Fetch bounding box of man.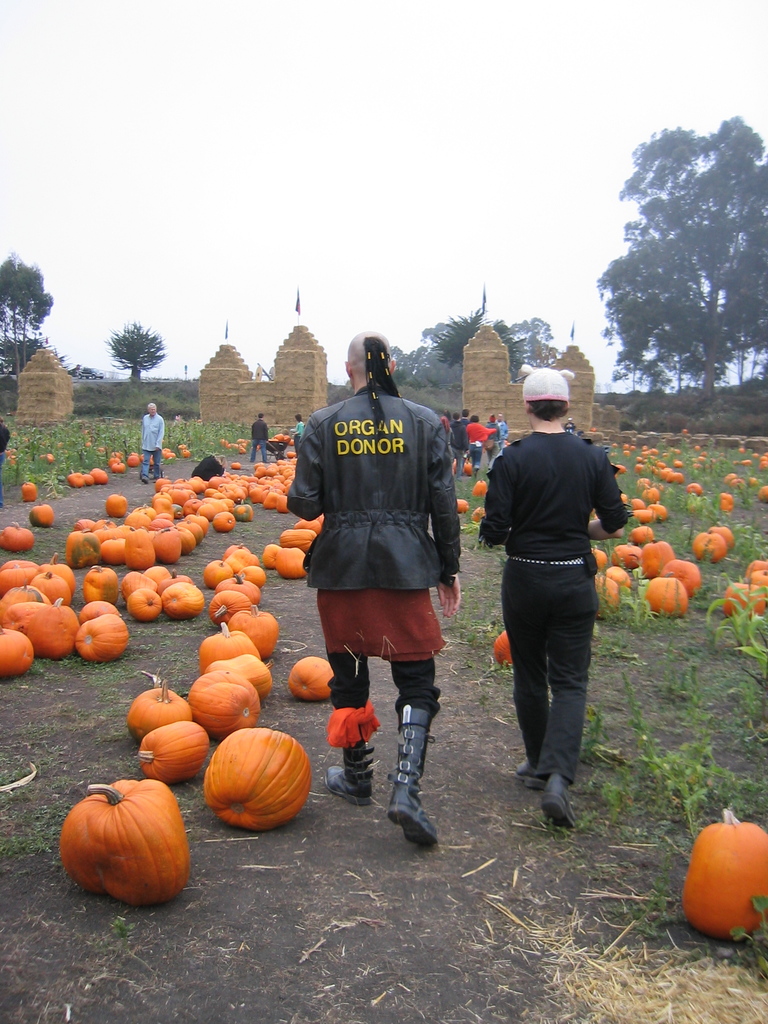
Bbox: x1=479 y1=361 x2=630 y2=826.
